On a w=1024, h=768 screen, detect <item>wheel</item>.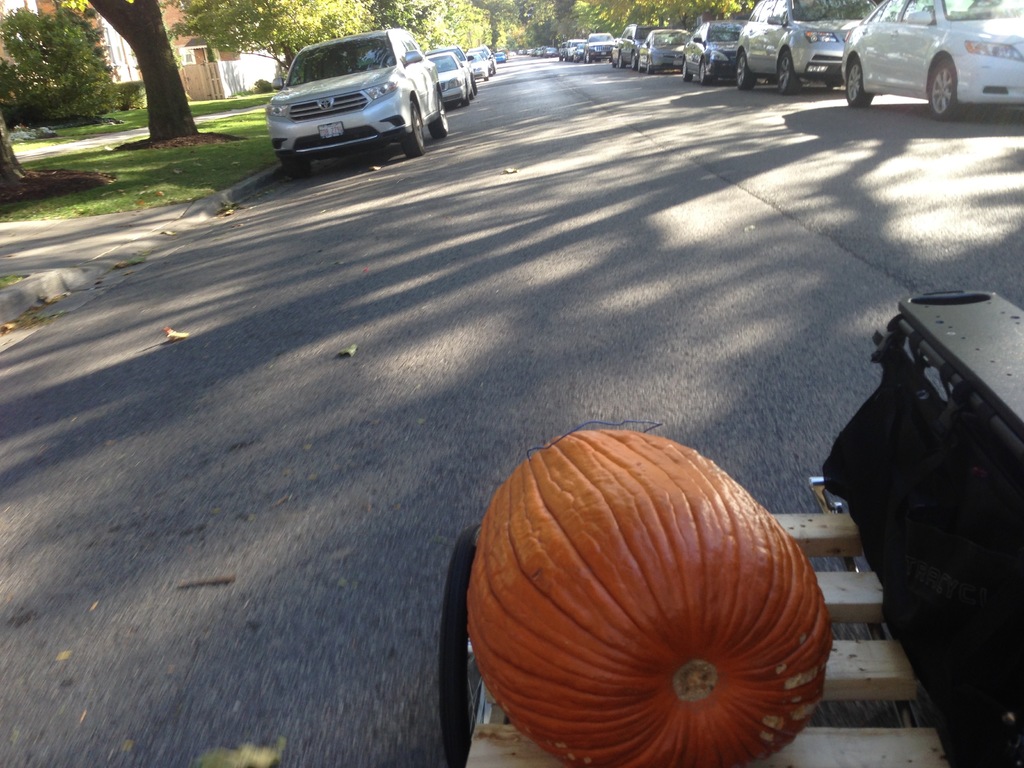
[619, 54, 624, 68].
